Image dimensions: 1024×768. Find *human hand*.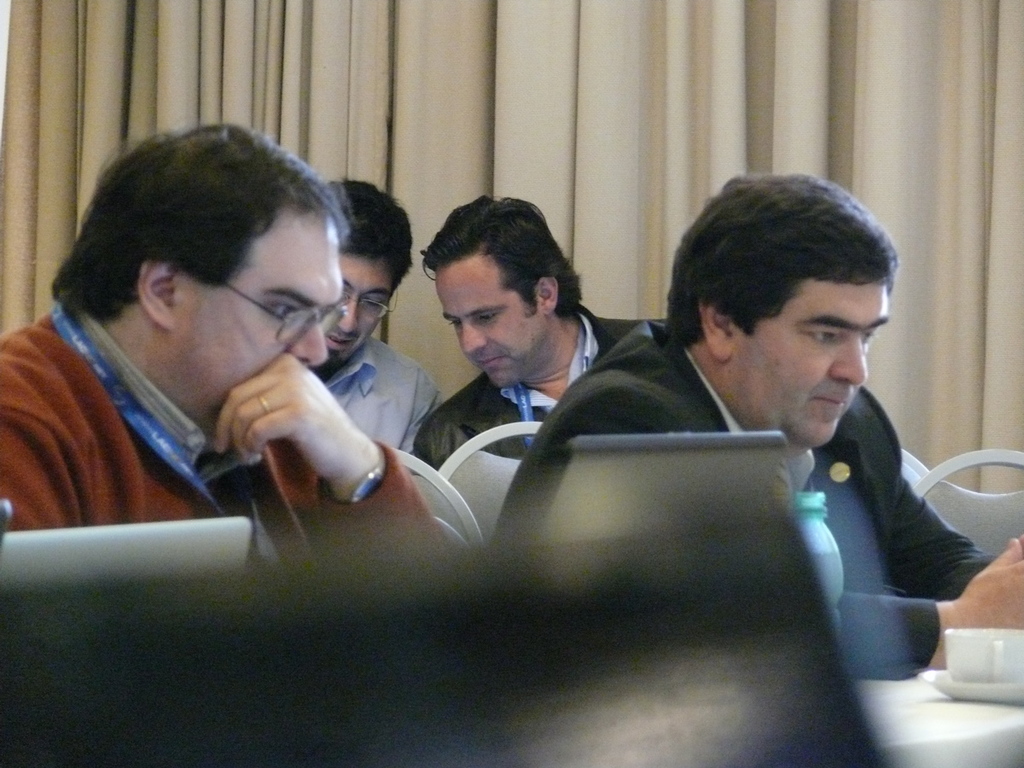
(957, 533, 1023, 627).
